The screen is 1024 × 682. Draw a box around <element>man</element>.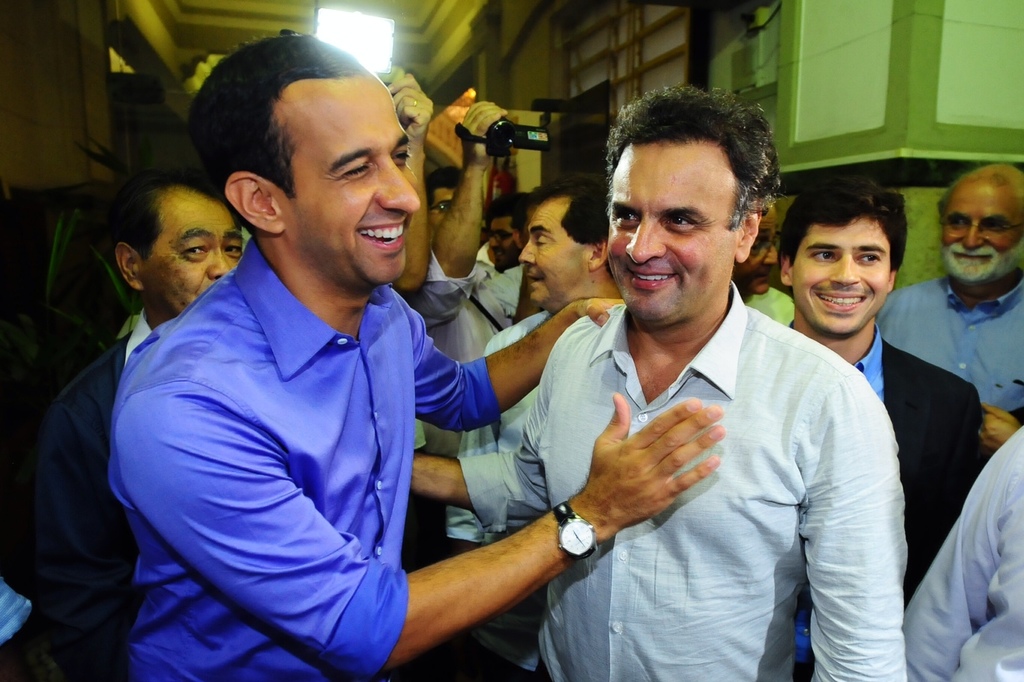
detection(873, 141, 1023, 446).
